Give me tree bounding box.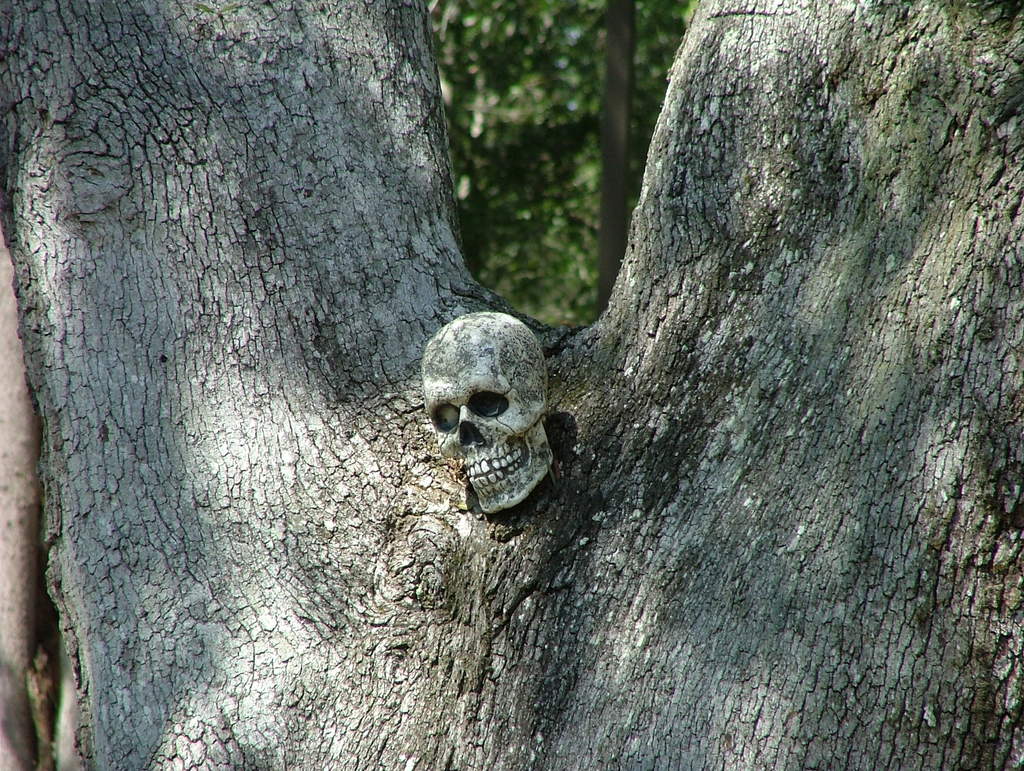
bbox=[0, 5, 1023, 677].
